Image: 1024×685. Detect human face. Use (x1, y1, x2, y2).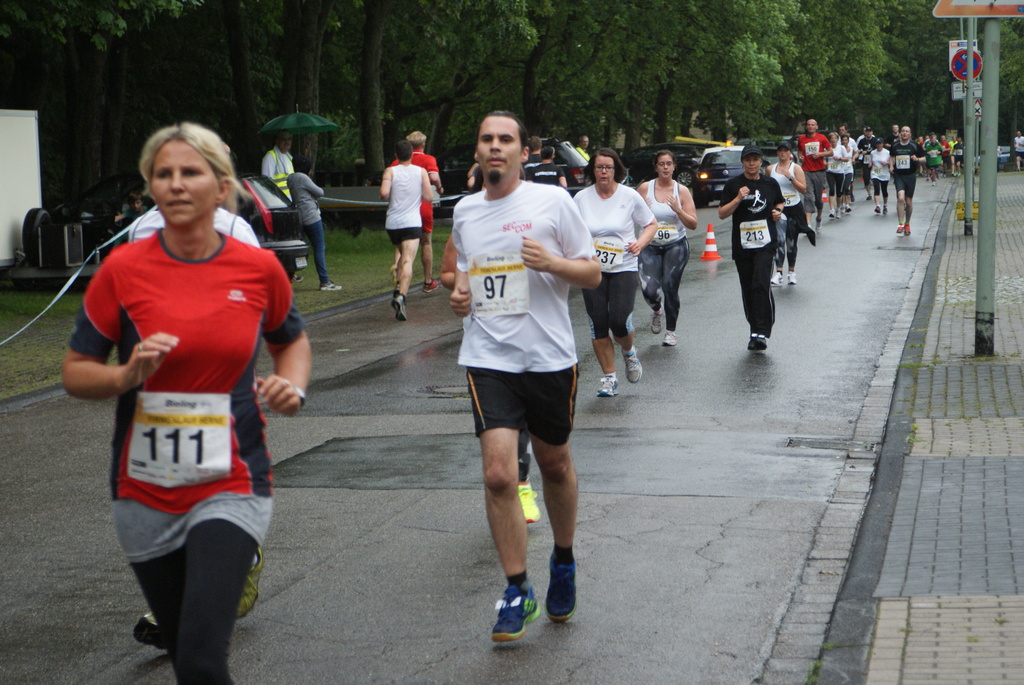
(595, 151, 612, 189).
